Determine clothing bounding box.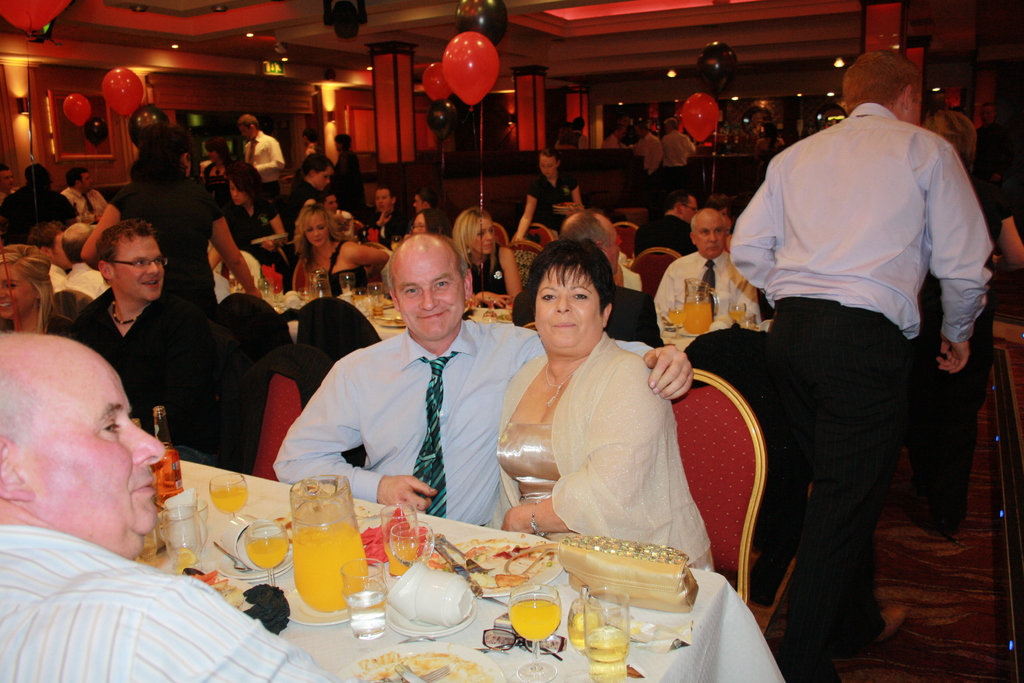
Determined: x1=0, y1=523, x2=330, y2=682.
